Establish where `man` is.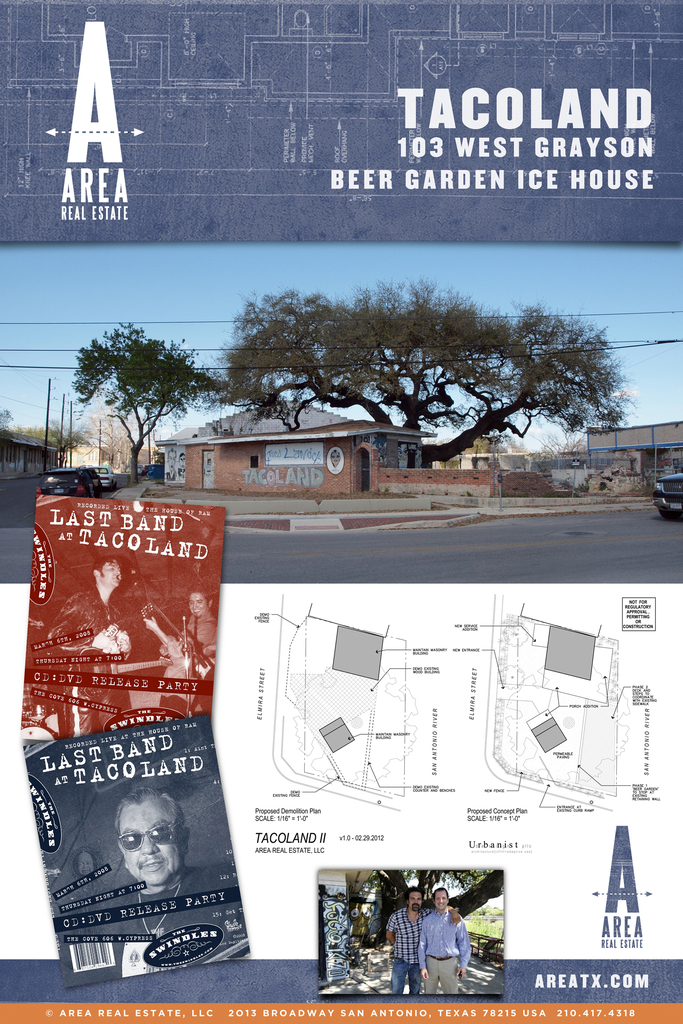
Established at crop(74, 783, 202, 957).
